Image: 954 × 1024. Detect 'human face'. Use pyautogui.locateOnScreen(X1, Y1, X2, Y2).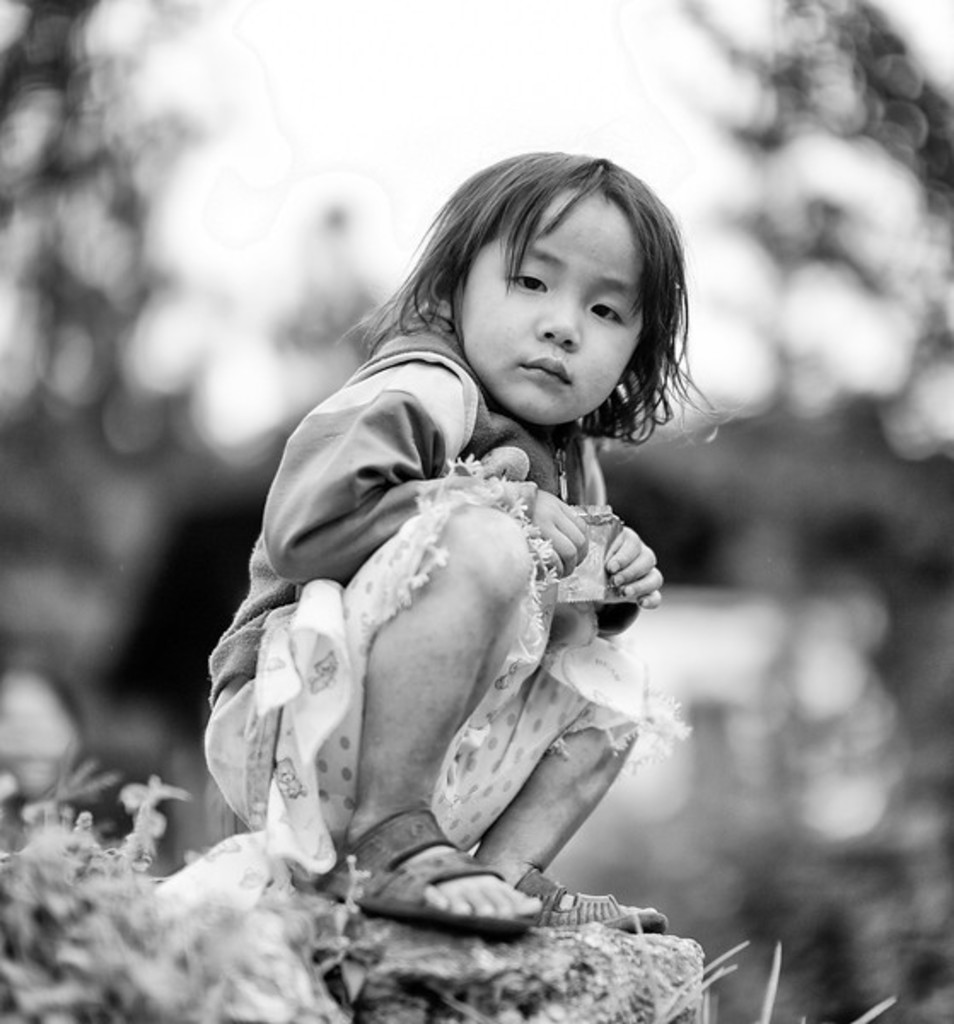
pyautogui.locateOnScreen(454, 189, 655, 425).
